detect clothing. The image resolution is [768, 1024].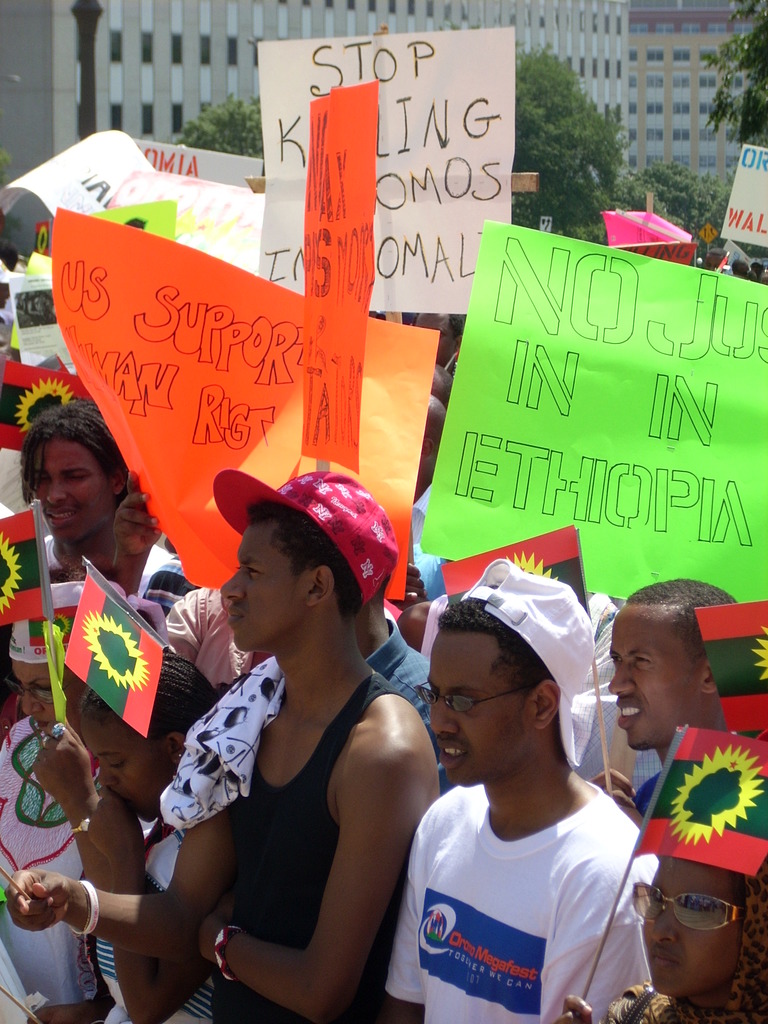
BBox(0, 267, 64, 362).
